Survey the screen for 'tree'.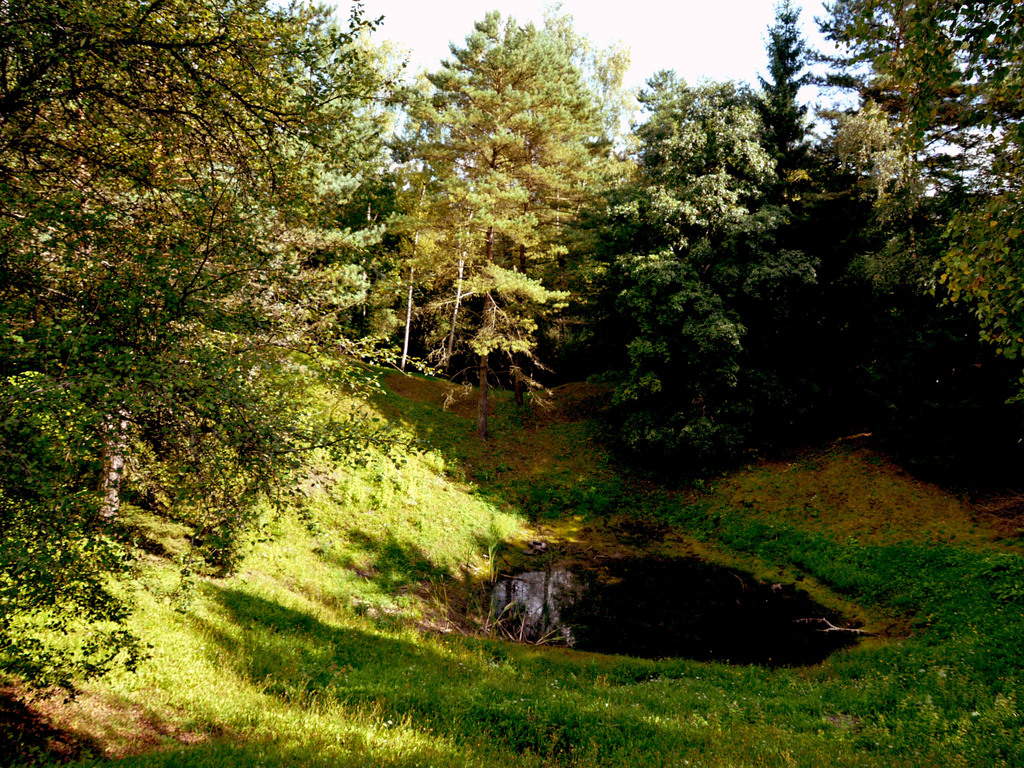
Survey found: (x1=891, y1=117, x2=1023, y2=497).
